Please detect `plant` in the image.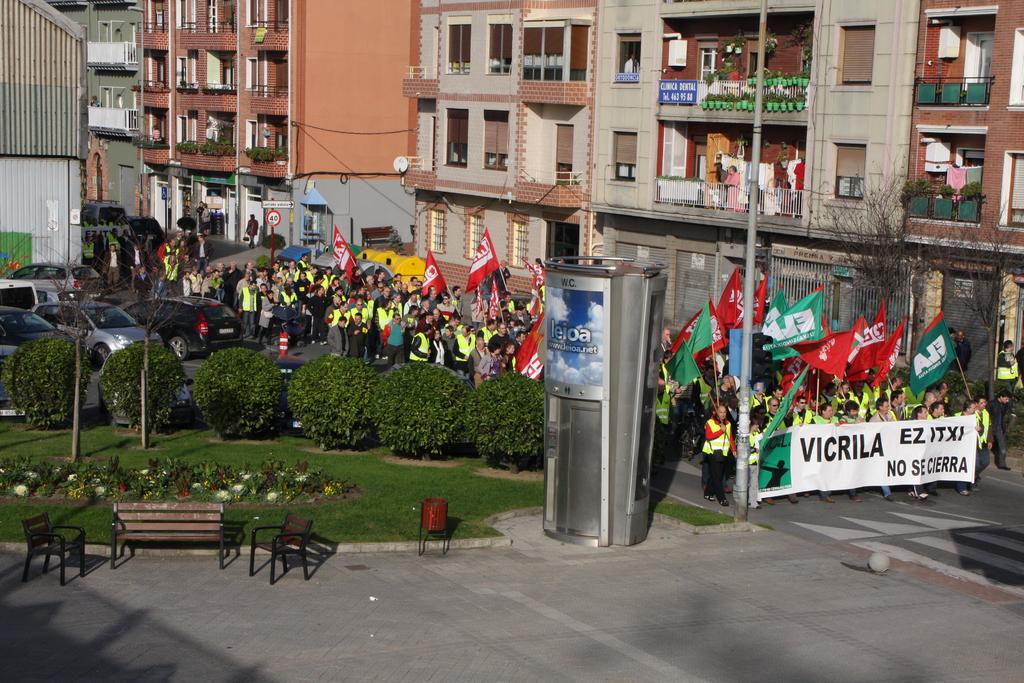
box=[196, 339, 280, 439].
